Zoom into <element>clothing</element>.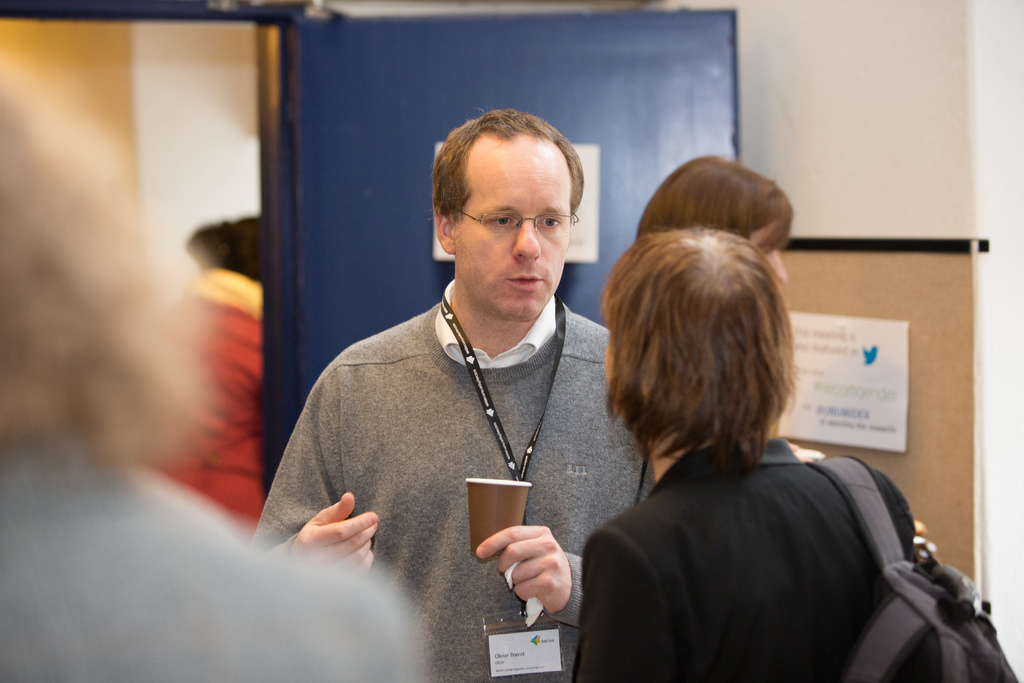
Zoom target: x1=284 y1=238 x2=615 y2=638.
